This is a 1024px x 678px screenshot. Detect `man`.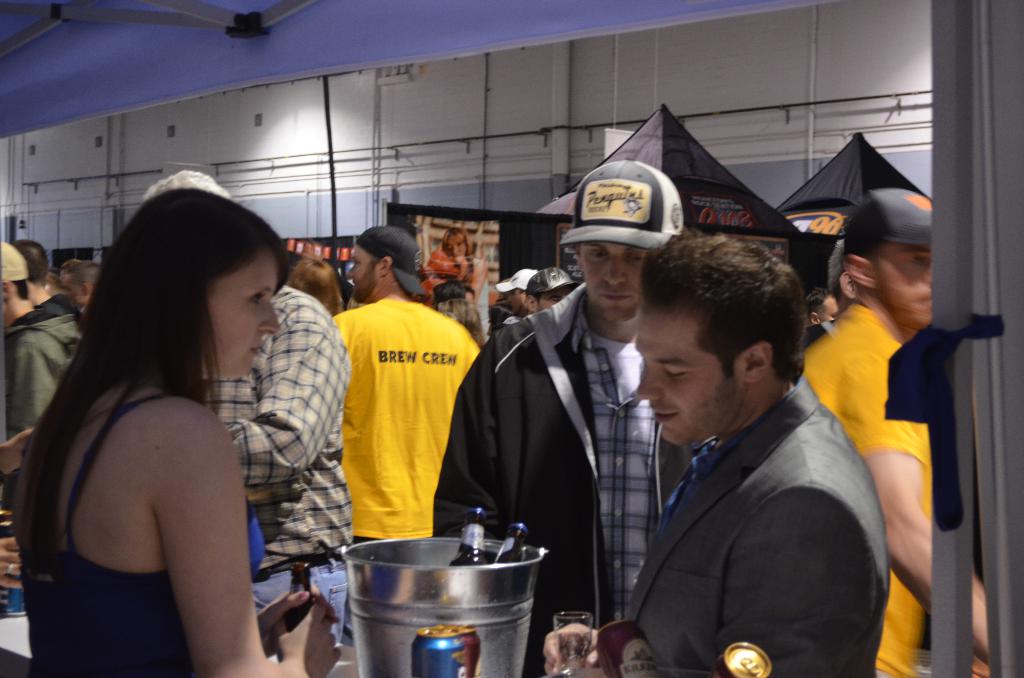
bbox(806, 289, 836, 325).
